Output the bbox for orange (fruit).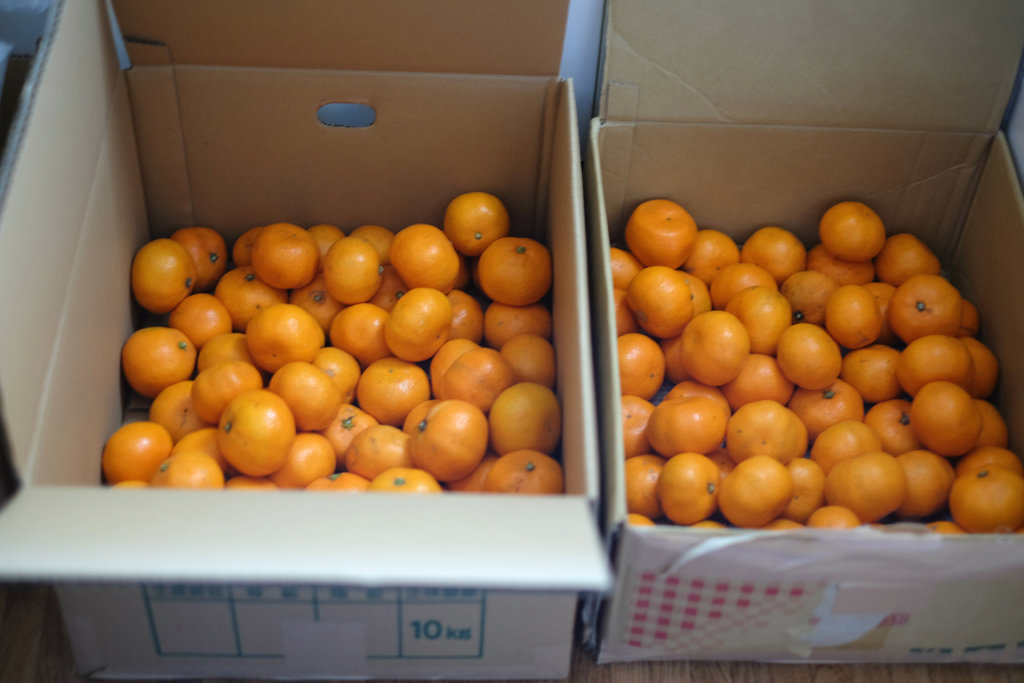
(870,402,916,447).
